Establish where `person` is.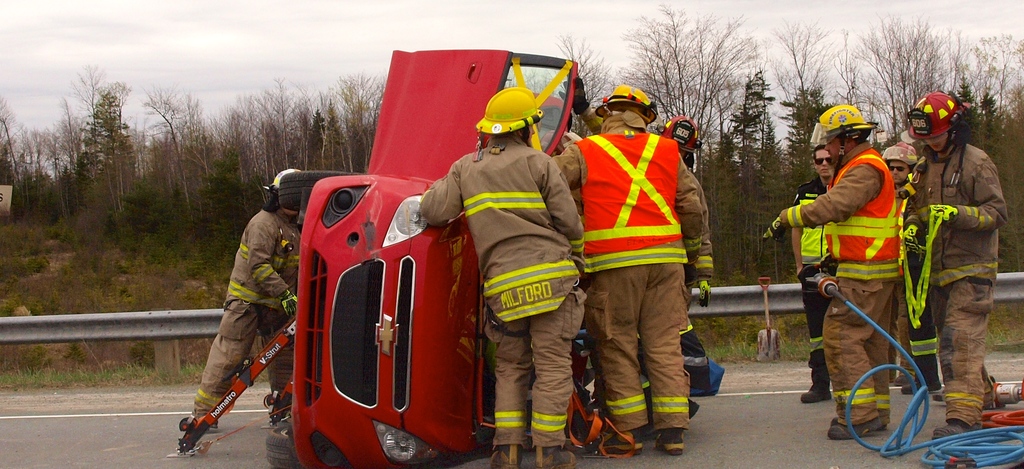
Established at (left=414, top=87, right=584, bottom=468).
